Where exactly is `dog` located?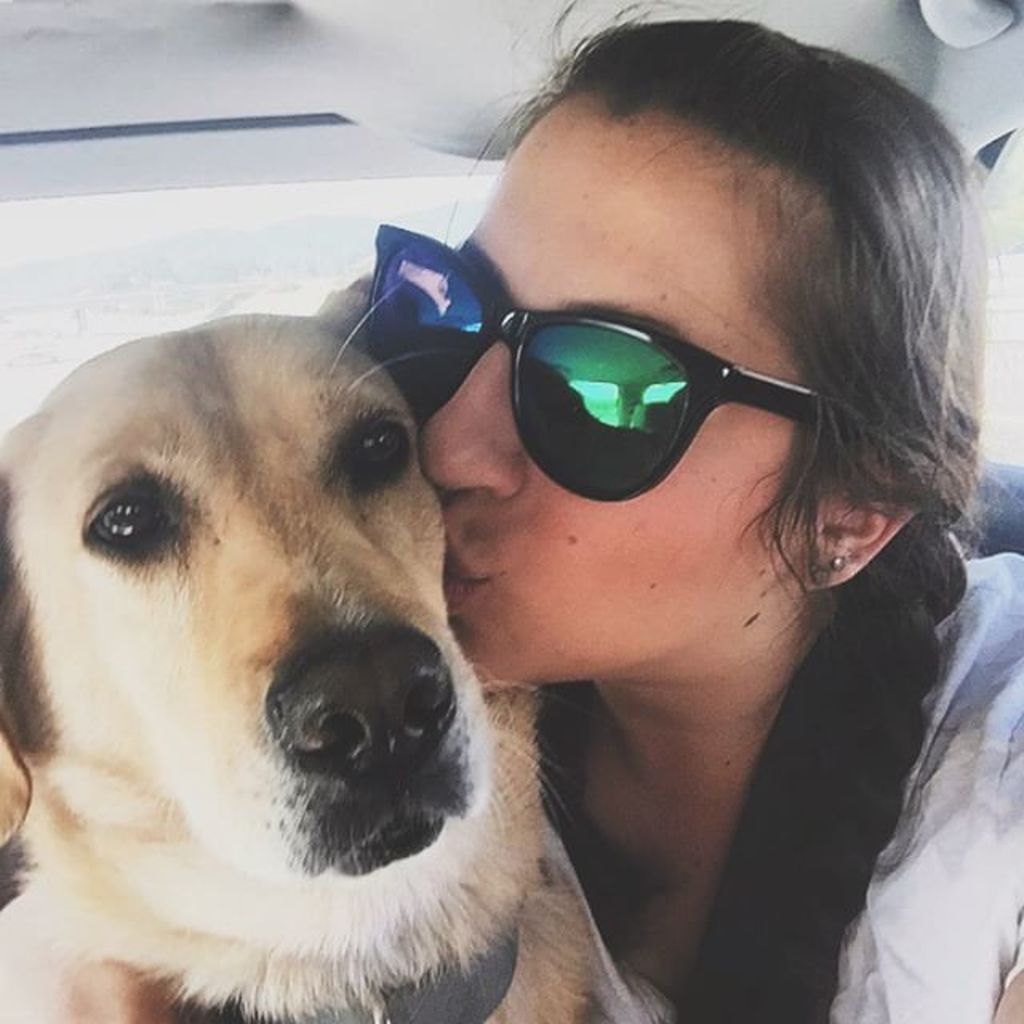
Its bounding box is x1=0, y1=278, x2=602, y2=1022.
